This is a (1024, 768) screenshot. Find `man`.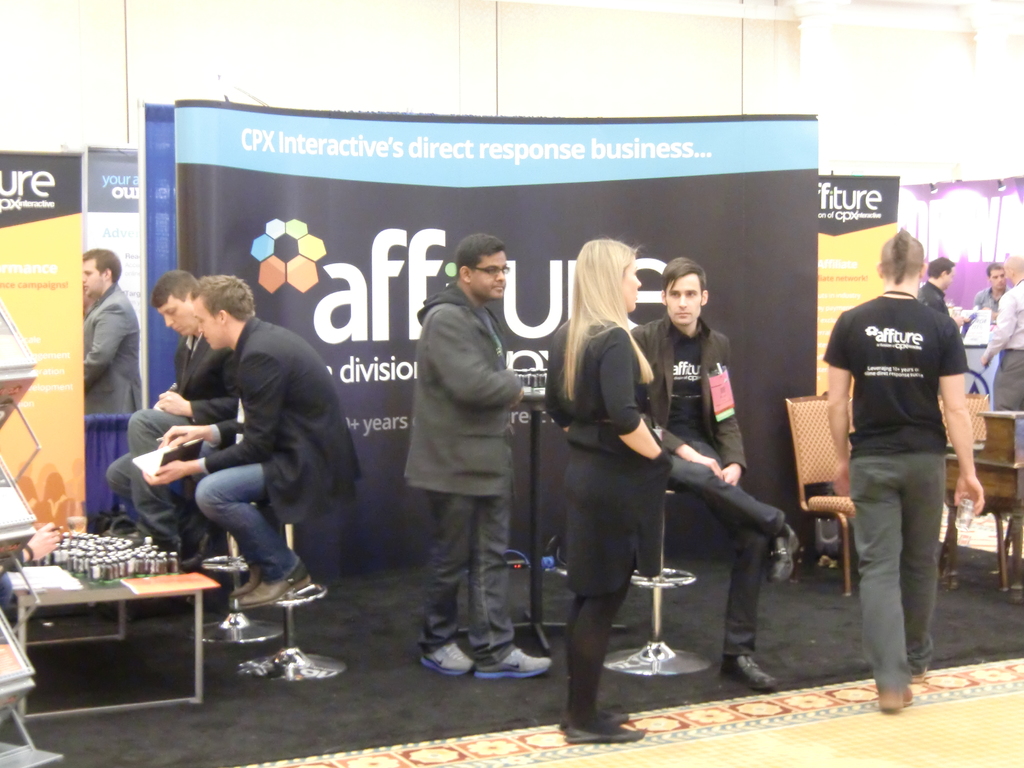
Bounding box: (x1=80, y1=247, x2=141, y2=417).
